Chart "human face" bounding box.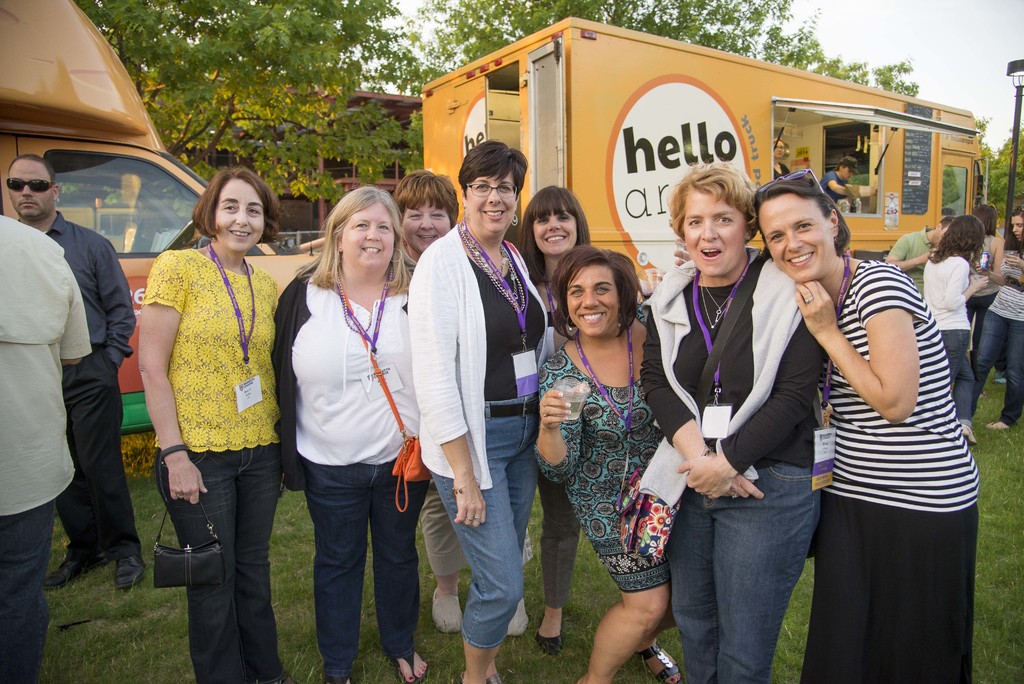
Charted: x1=1007 y1=215 x2=1023 y2=240.
